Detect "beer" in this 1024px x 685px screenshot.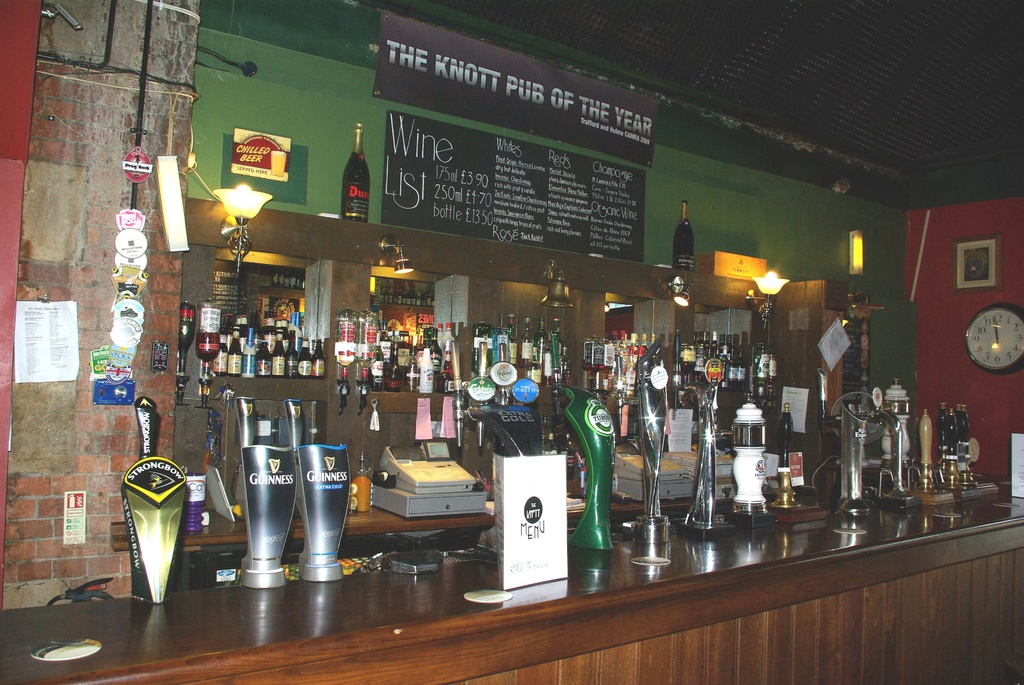
Detection: pyautogui.locateOnScreen(545, 319, 563, 371).
